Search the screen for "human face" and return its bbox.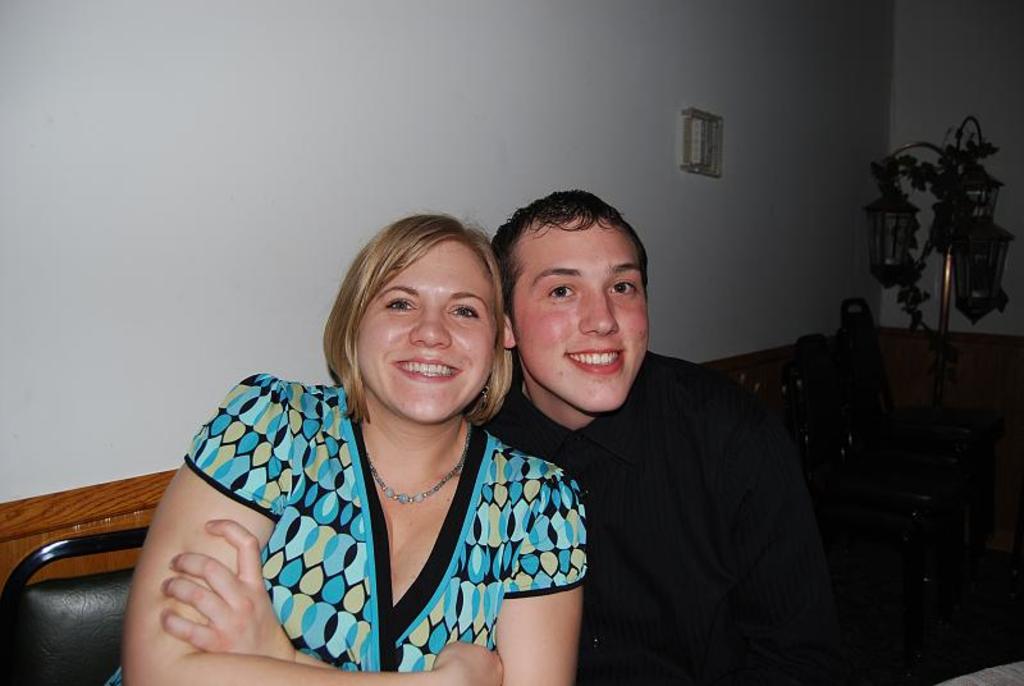
Found: Rect(357, 239, 498, 419).
